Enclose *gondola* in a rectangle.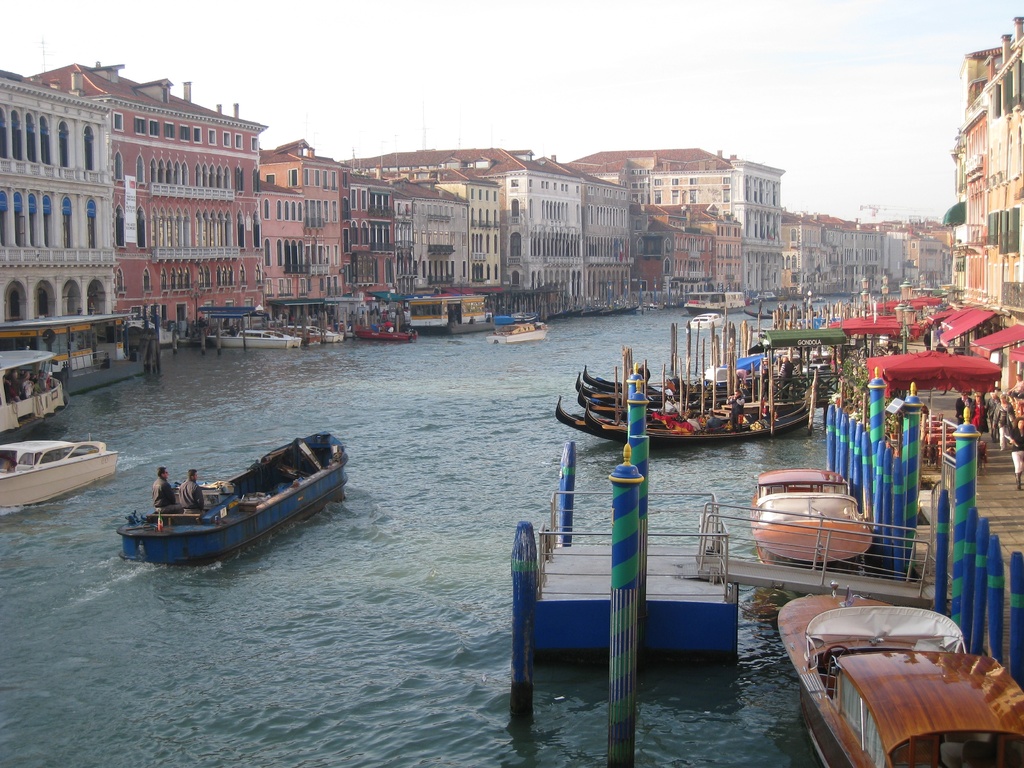
[541, 379, 809, 415].
